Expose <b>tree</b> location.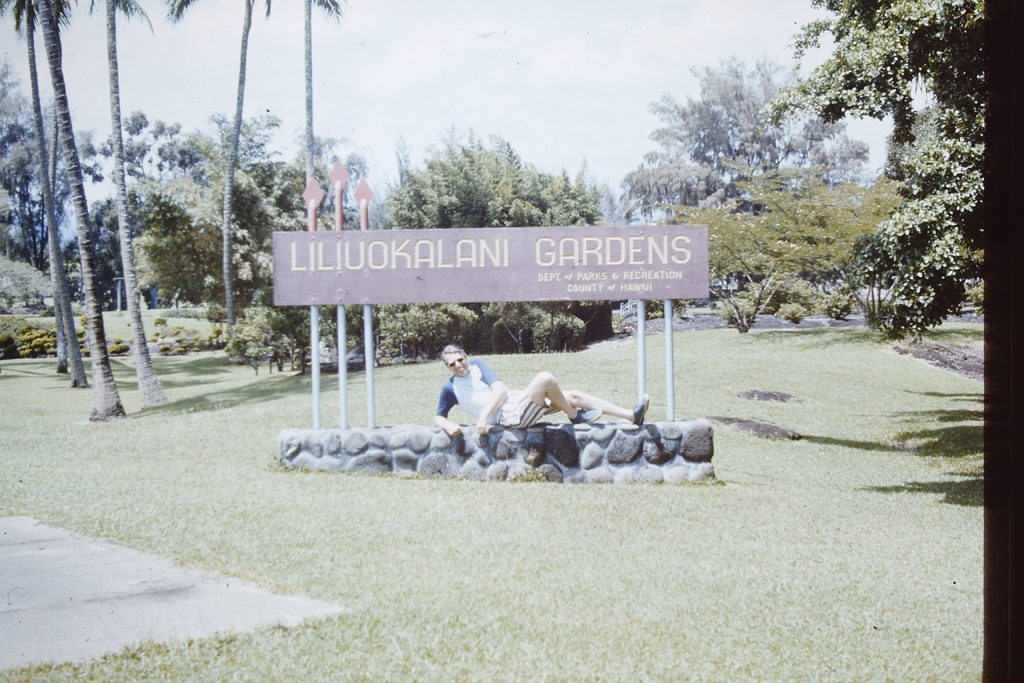
Exposed at 0/0/79/373.
